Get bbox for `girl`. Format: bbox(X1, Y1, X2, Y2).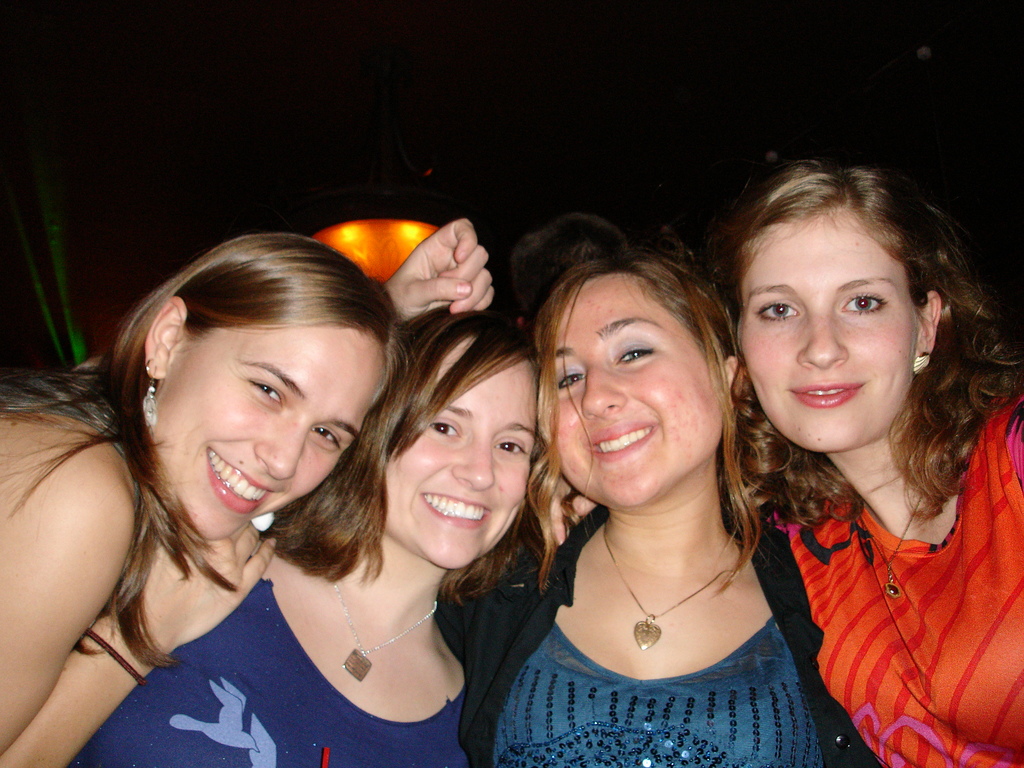
bbox(0, 215, 495, 767).
